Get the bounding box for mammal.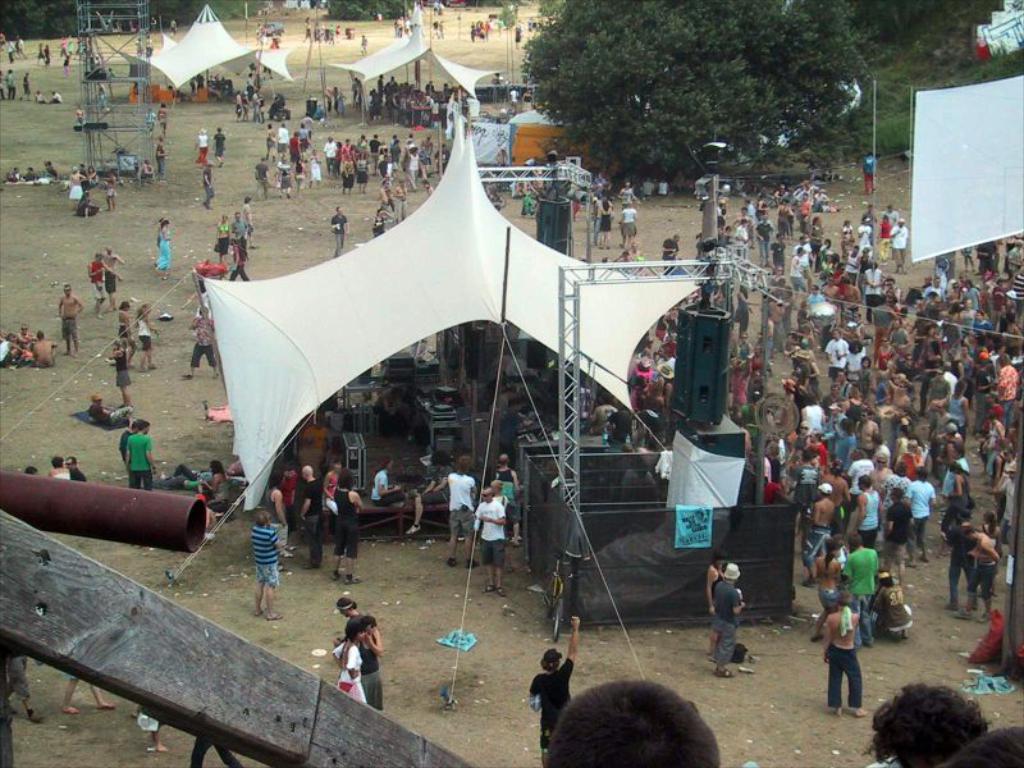
(x1=543, y1=677, x2=722, y2=767).
